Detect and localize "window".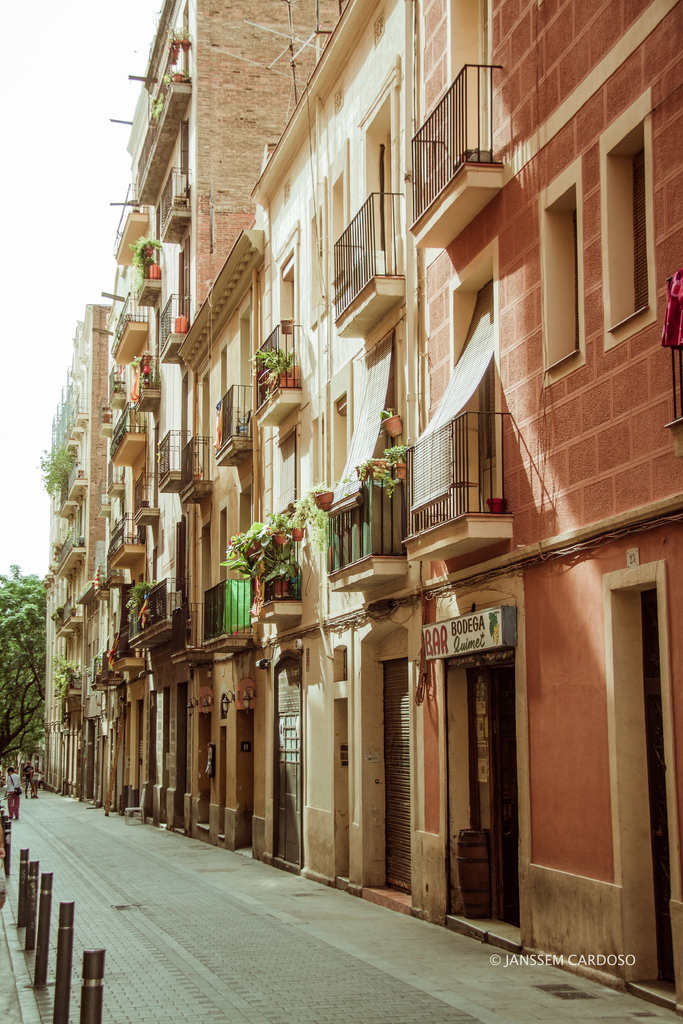
Localized at region(313, 182, 325, 329).
